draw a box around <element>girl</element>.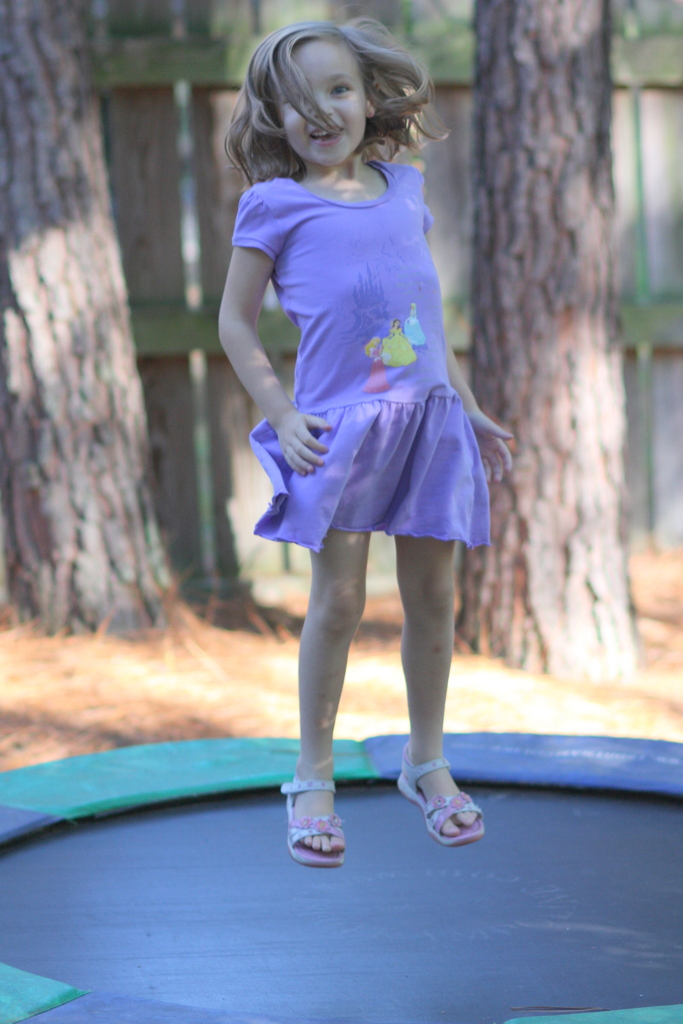
217, 13, 518, 868.
